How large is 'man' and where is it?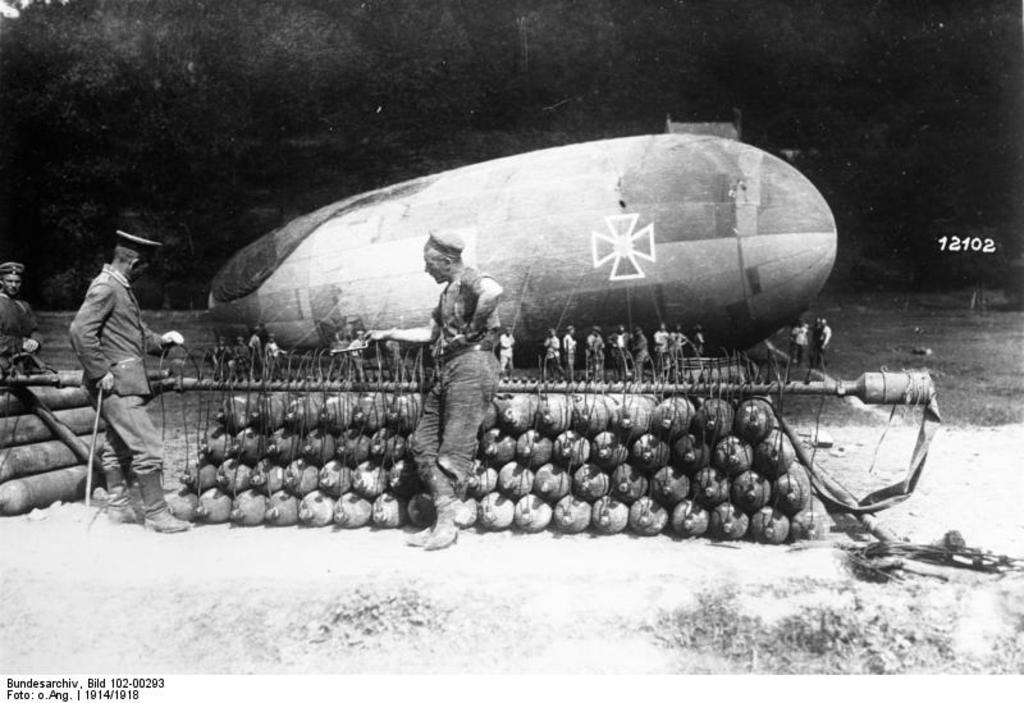
Bounding box: Rect(261, 329, 285, 383).
